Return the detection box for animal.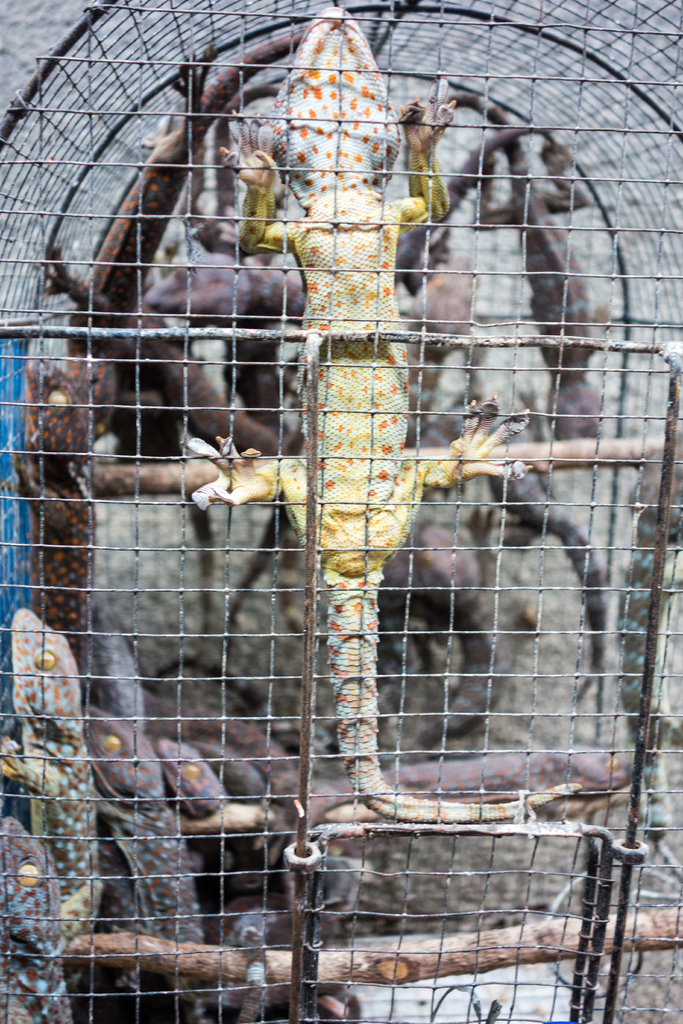
x1=185 y1=1 x2=584 y2=826.
